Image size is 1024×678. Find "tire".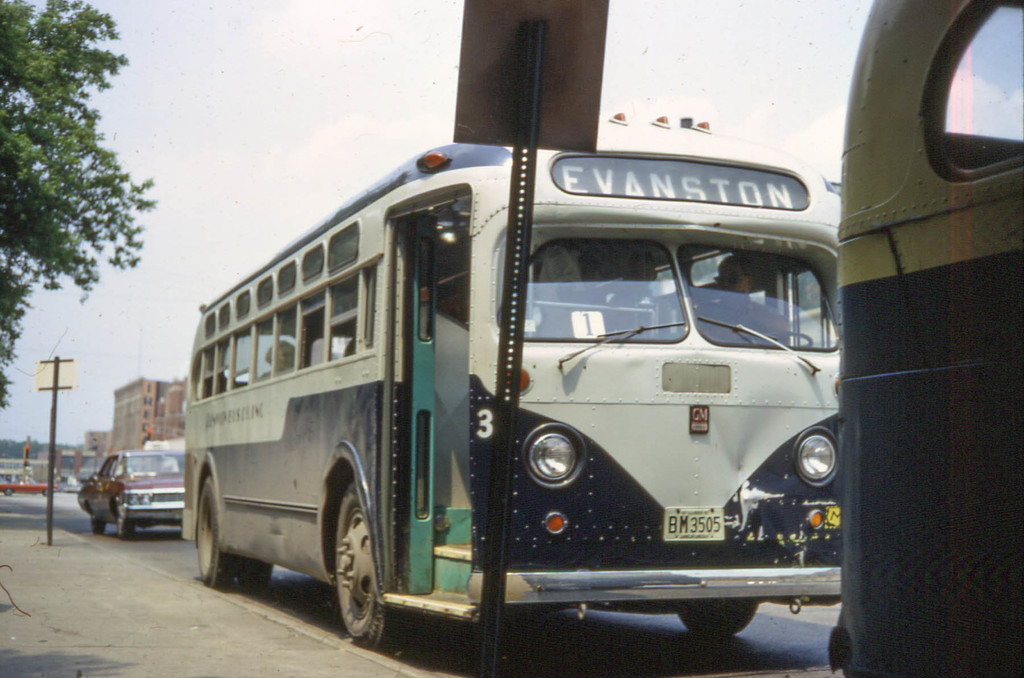
bbox(91, 508, 104, 538).
